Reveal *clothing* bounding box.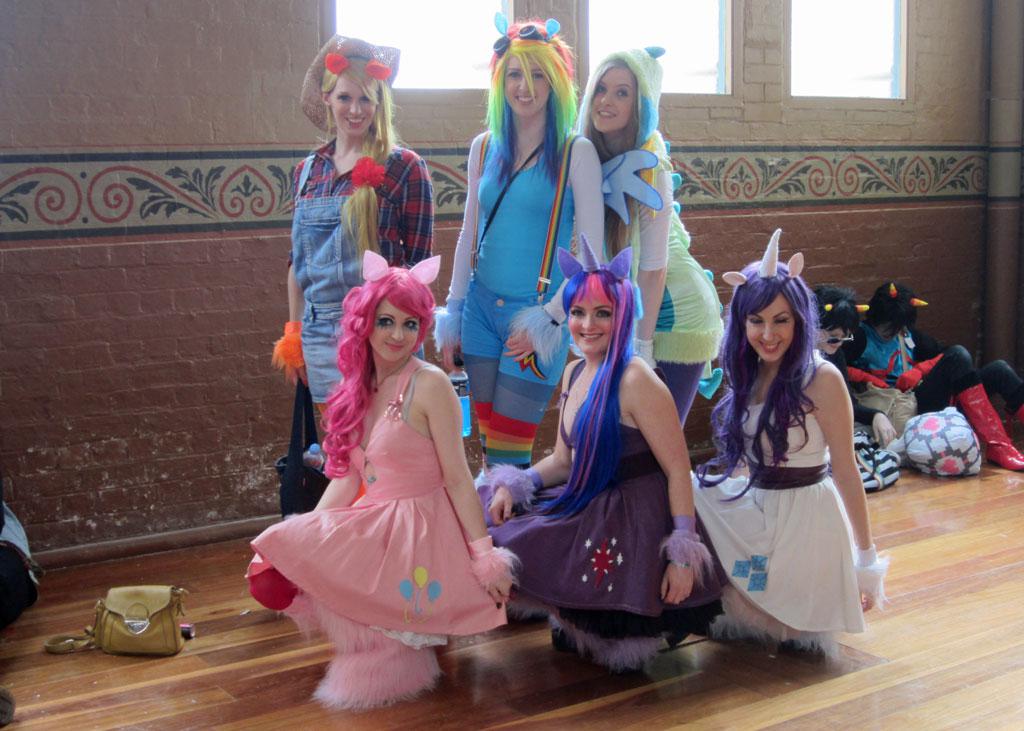
Revealed: {"x1": 574, "y1": 48, "x2": 727, "y2": 432}.
